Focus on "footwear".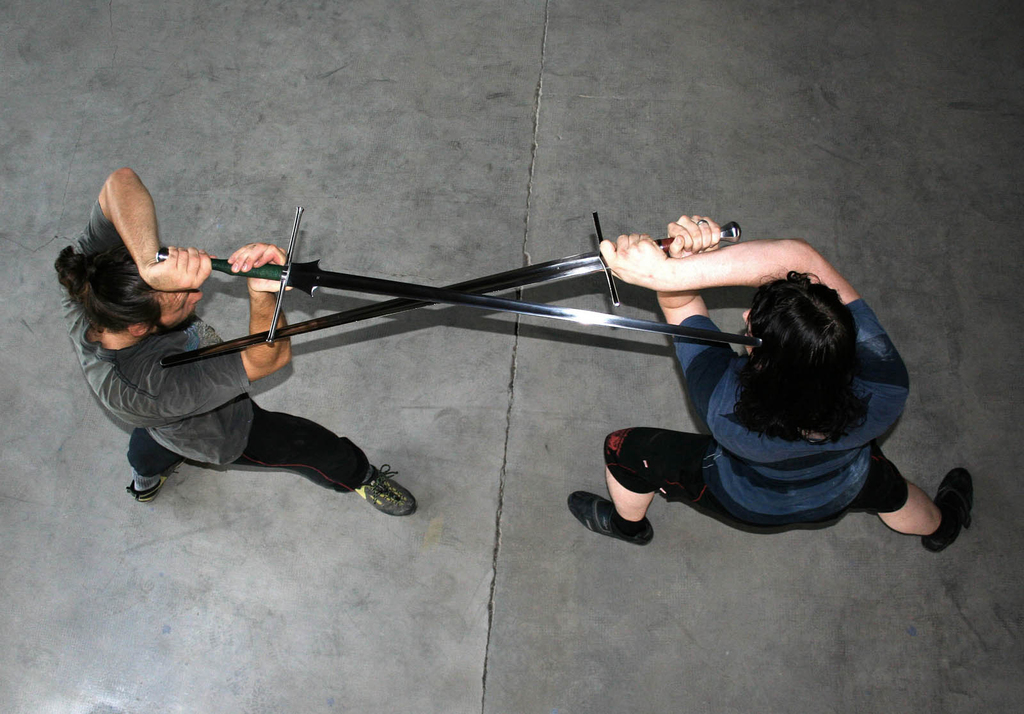
Focused at (880, 480, 972, 559).
